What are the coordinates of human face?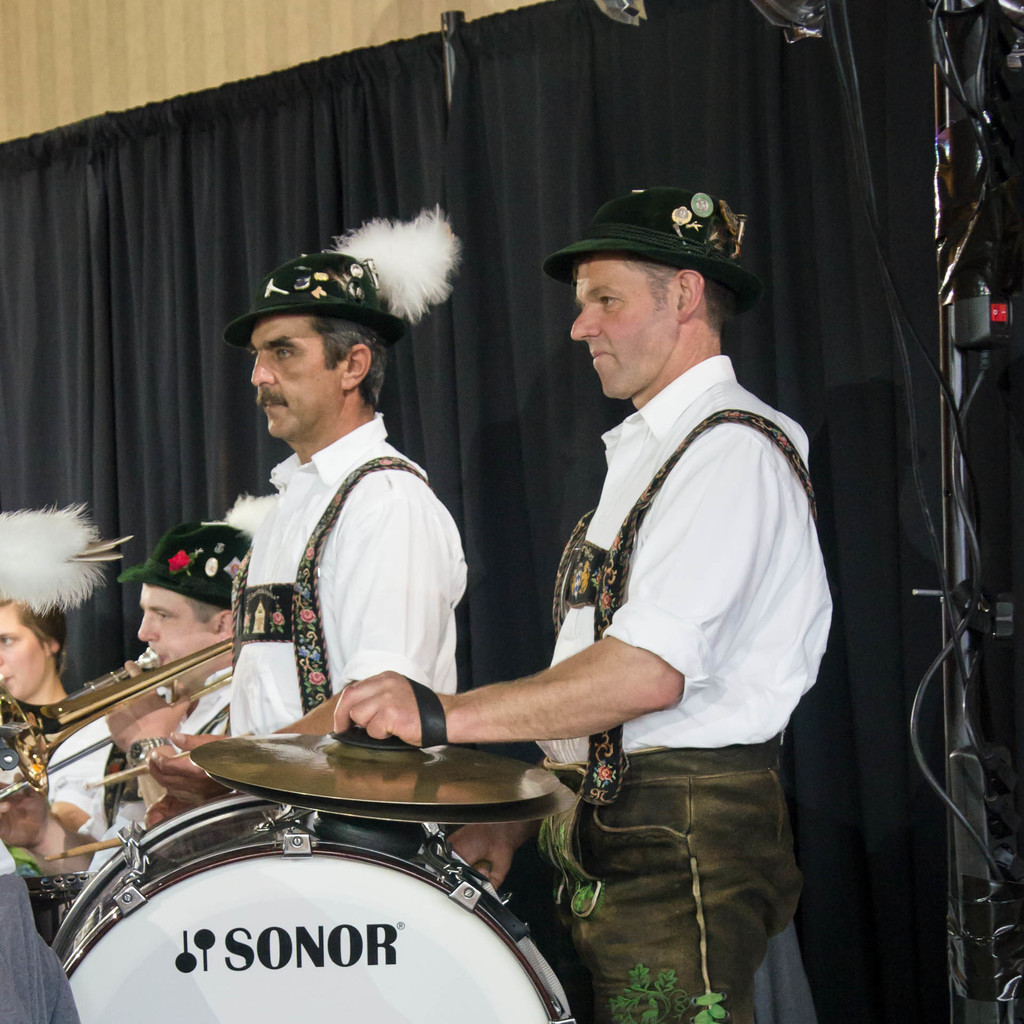
<bbox>138, 586, 211, 664</bbox>.
